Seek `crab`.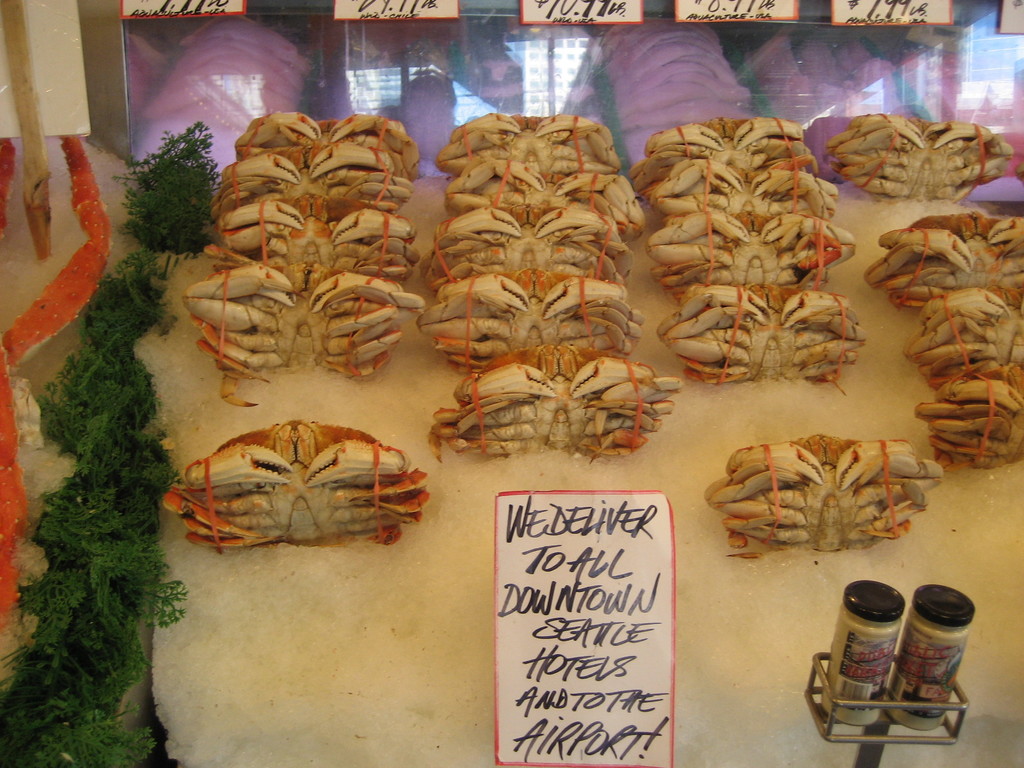
(left=916, top=362, right=1023, bottom=474).
